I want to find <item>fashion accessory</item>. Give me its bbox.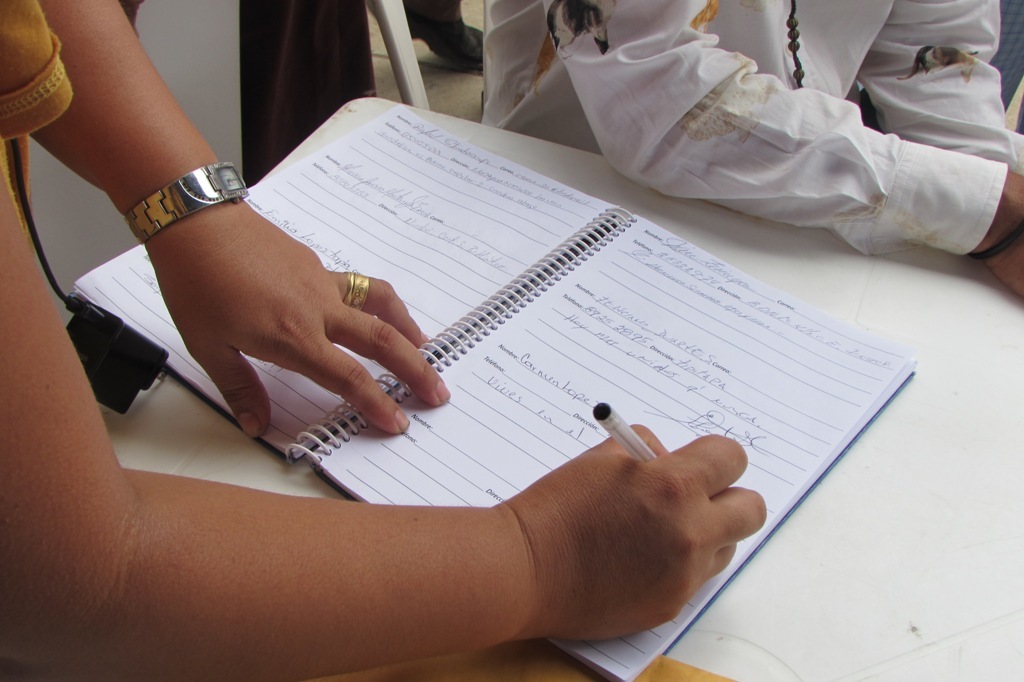
<region>972, 218, 1023, 261</region>.
